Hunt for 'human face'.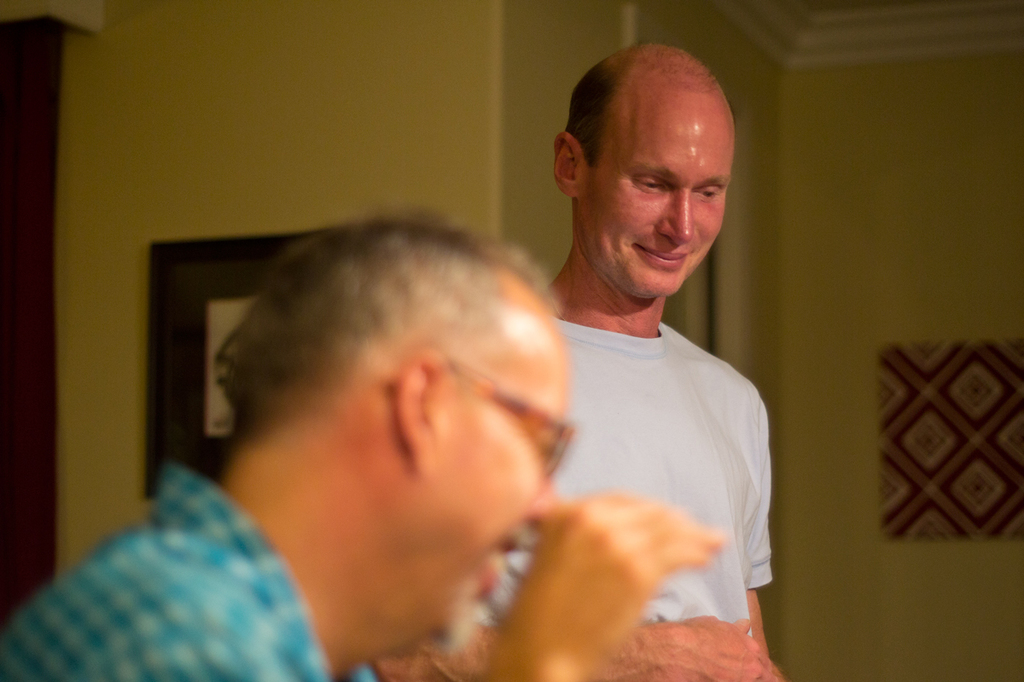
Hunted down at <bbox>578, 101, 736, 300</bbox>.
